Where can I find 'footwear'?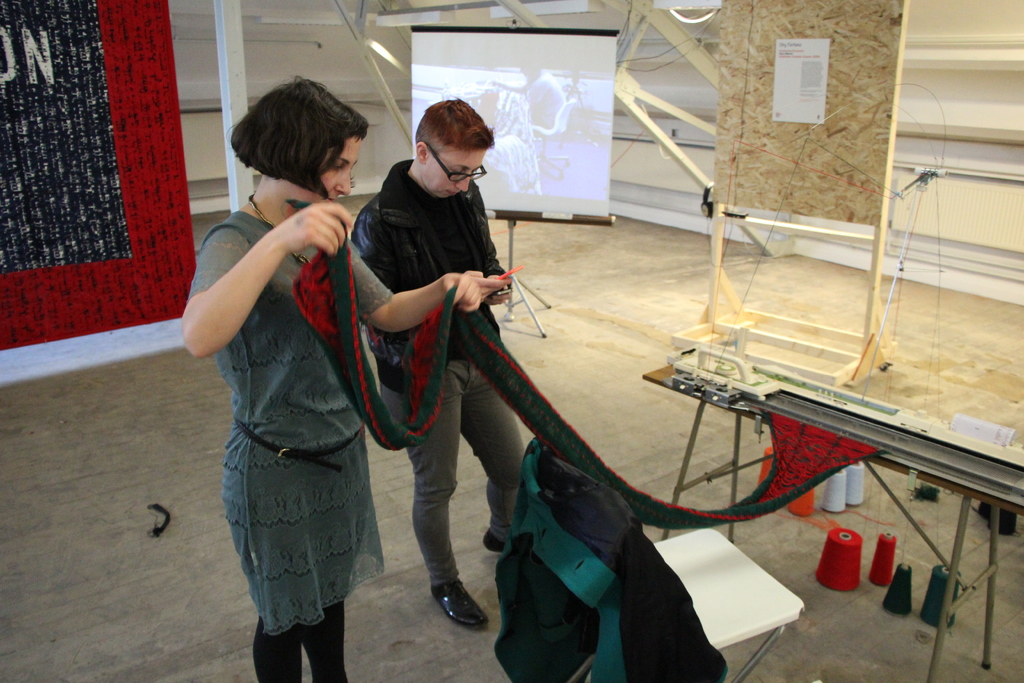
You can find it at x1=477 y1=526 x2=504 y2=559.
